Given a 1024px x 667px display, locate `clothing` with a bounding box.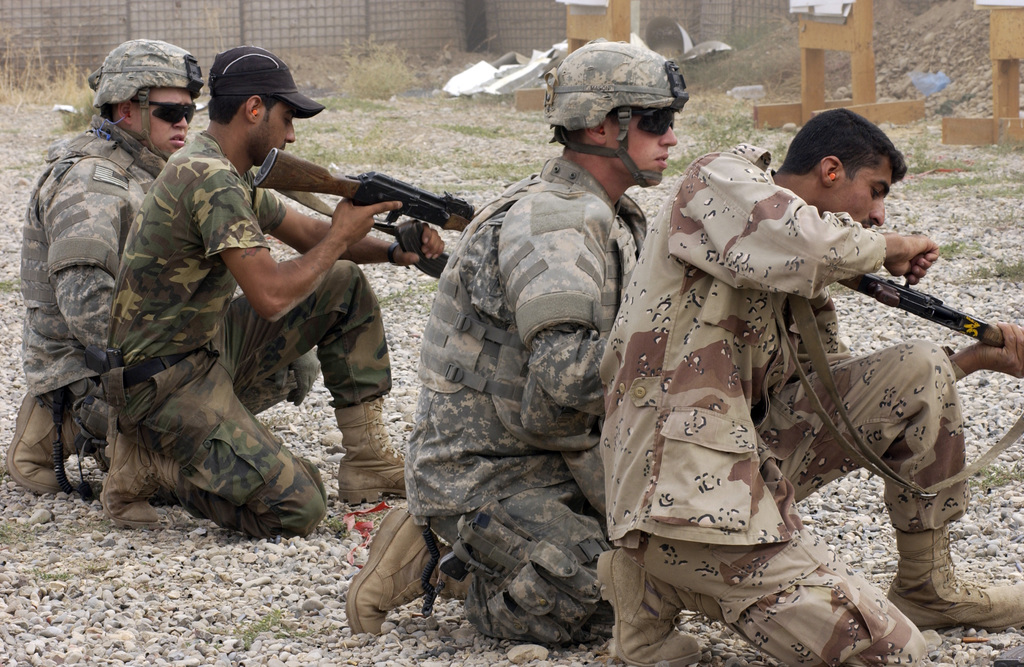
Located: detection(110, 142, 387, 534).
